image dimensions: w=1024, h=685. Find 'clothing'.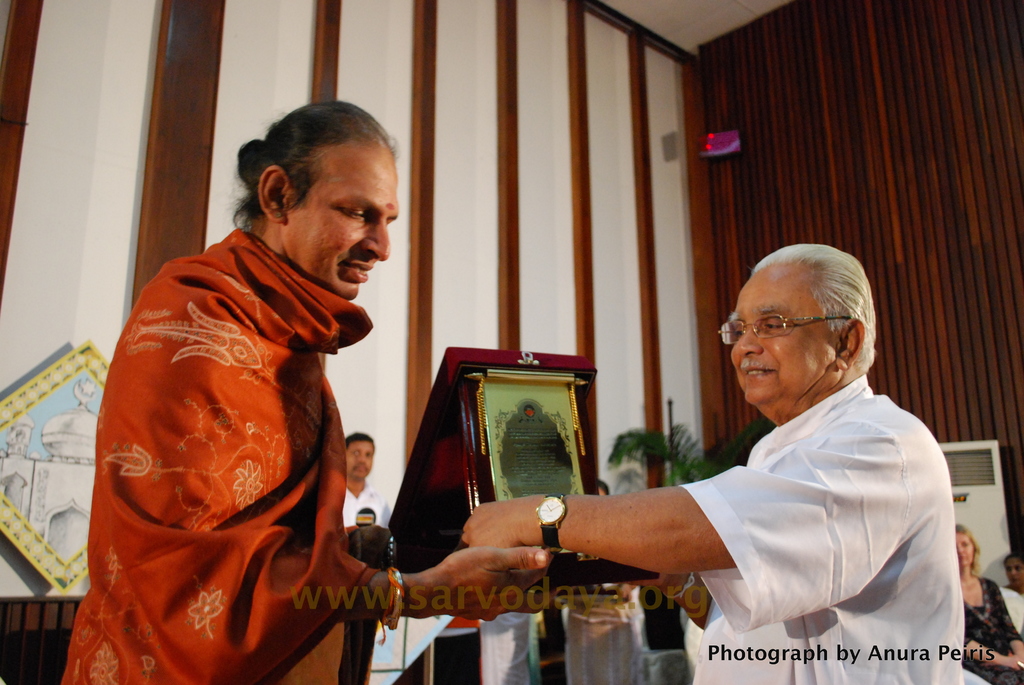
<region>683, 368, 965, 684</region>.
